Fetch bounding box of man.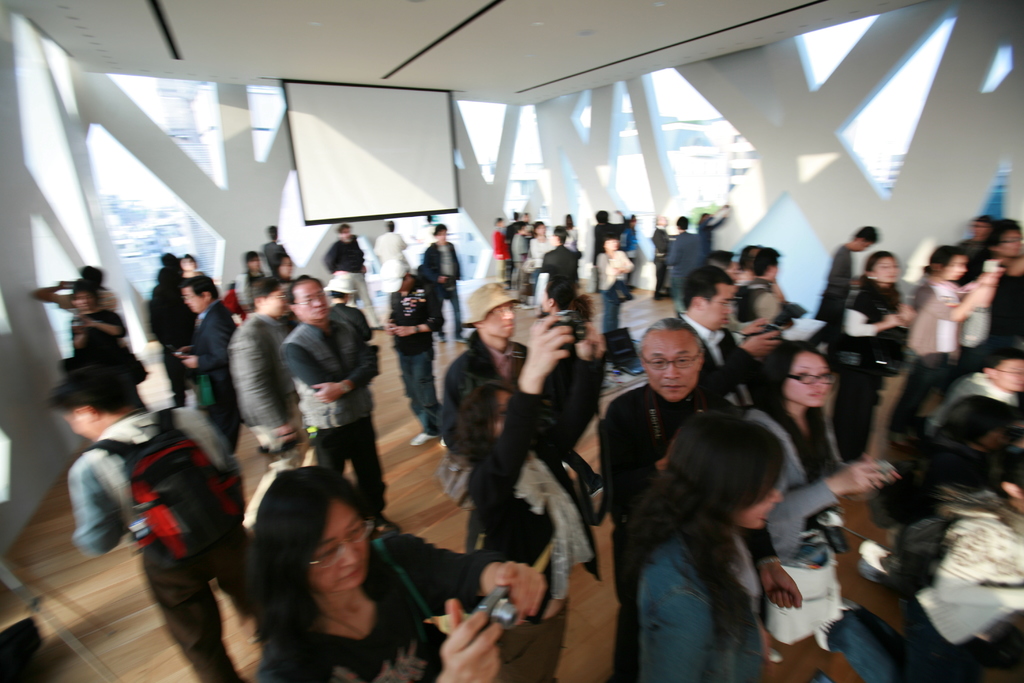
Bbox: BBox(966, 220, 1023, 360).
